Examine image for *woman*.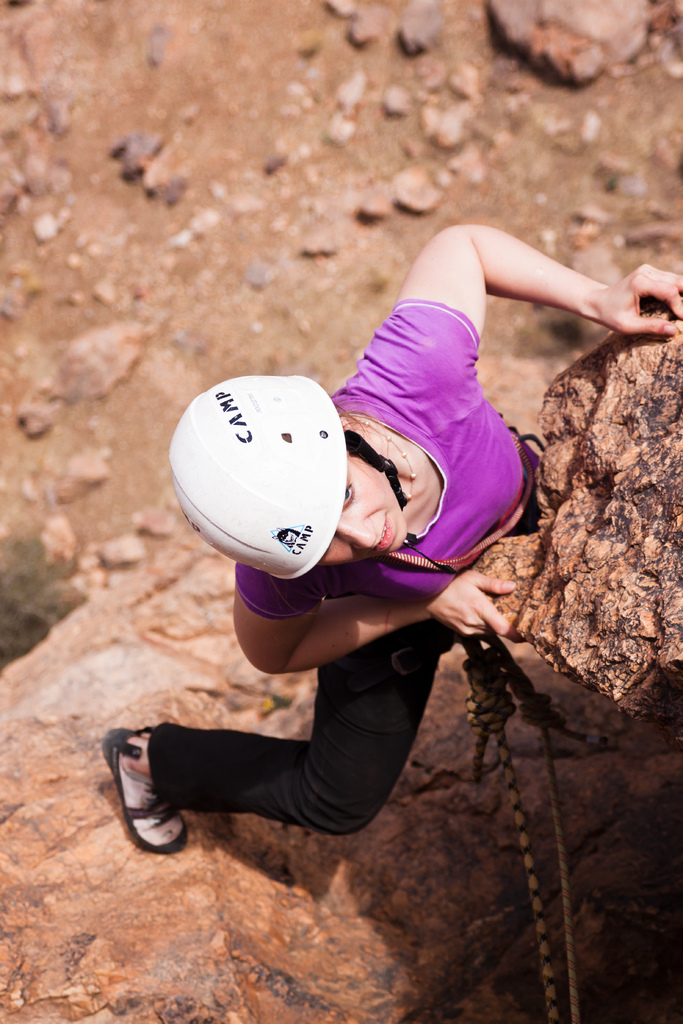
Examination result: [140,179,618,884].
